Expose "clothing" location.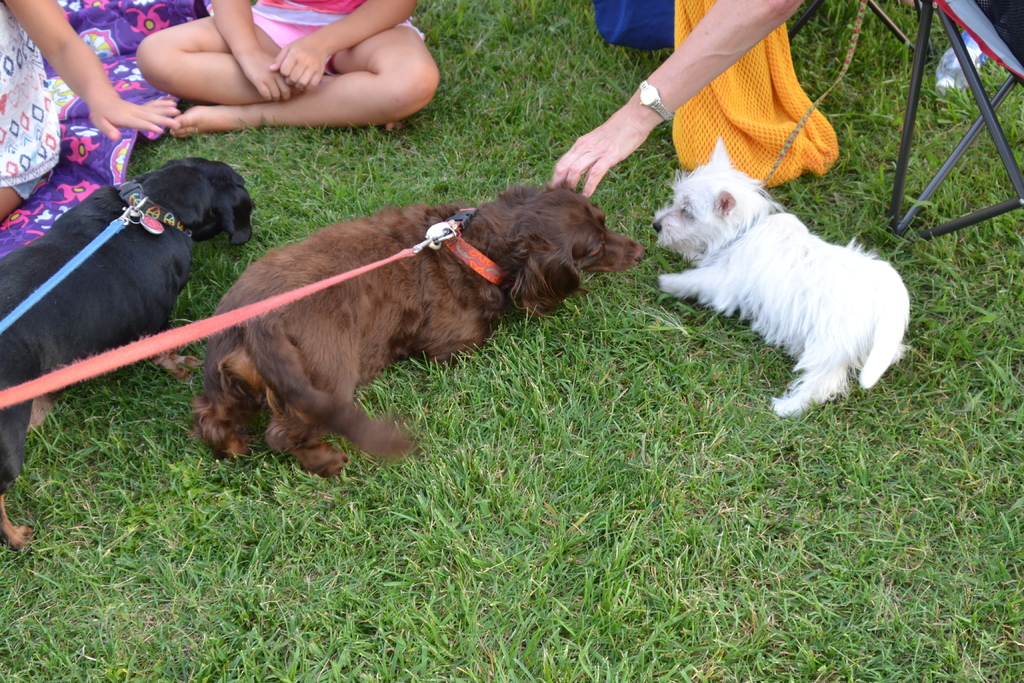
Exposed at select_region(245, 0, 419, 65).
